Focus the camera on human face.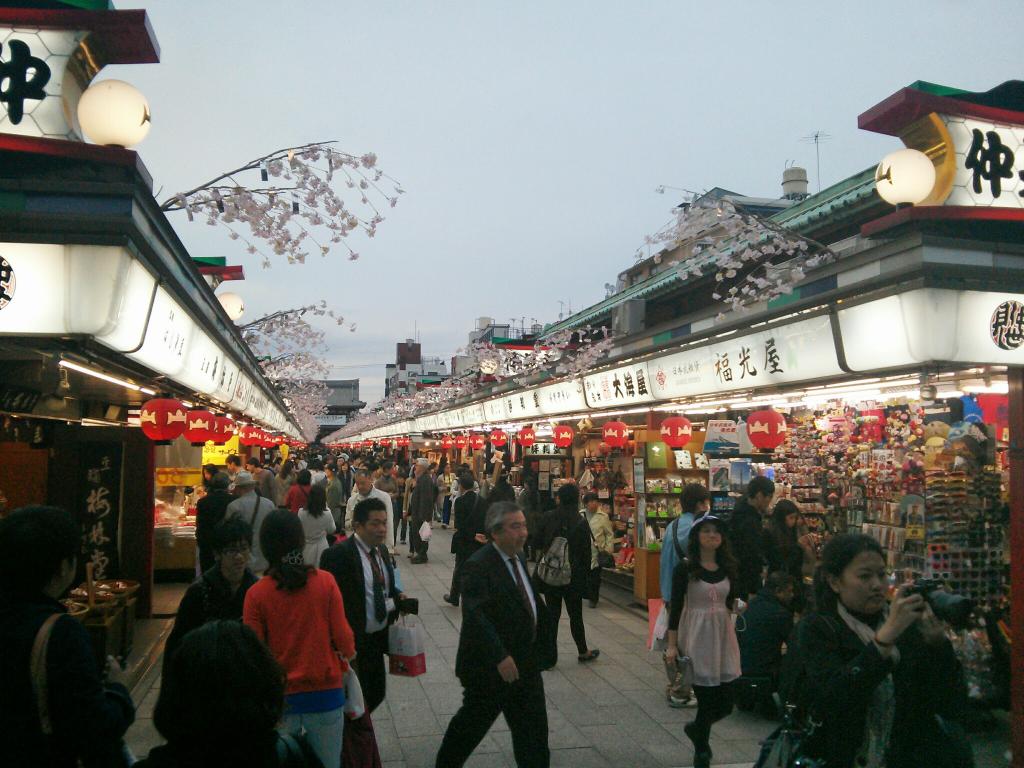
Focus region: [x1=586, y1=500, x2=596, y2=513].
